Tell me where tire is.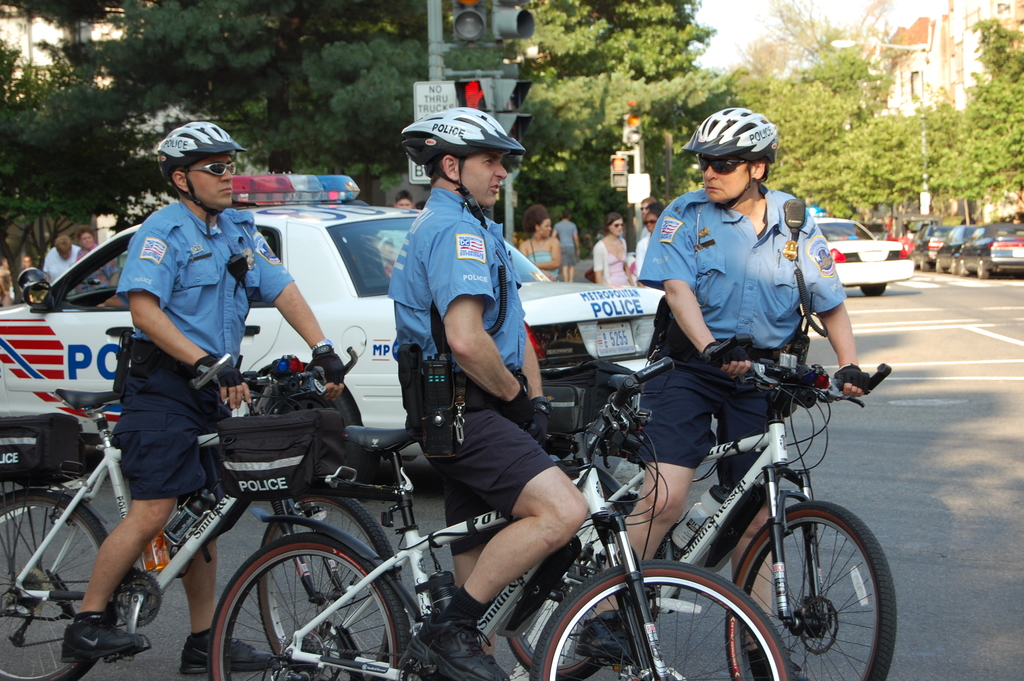
tire is at BBox(508, 555, 626, 680).
